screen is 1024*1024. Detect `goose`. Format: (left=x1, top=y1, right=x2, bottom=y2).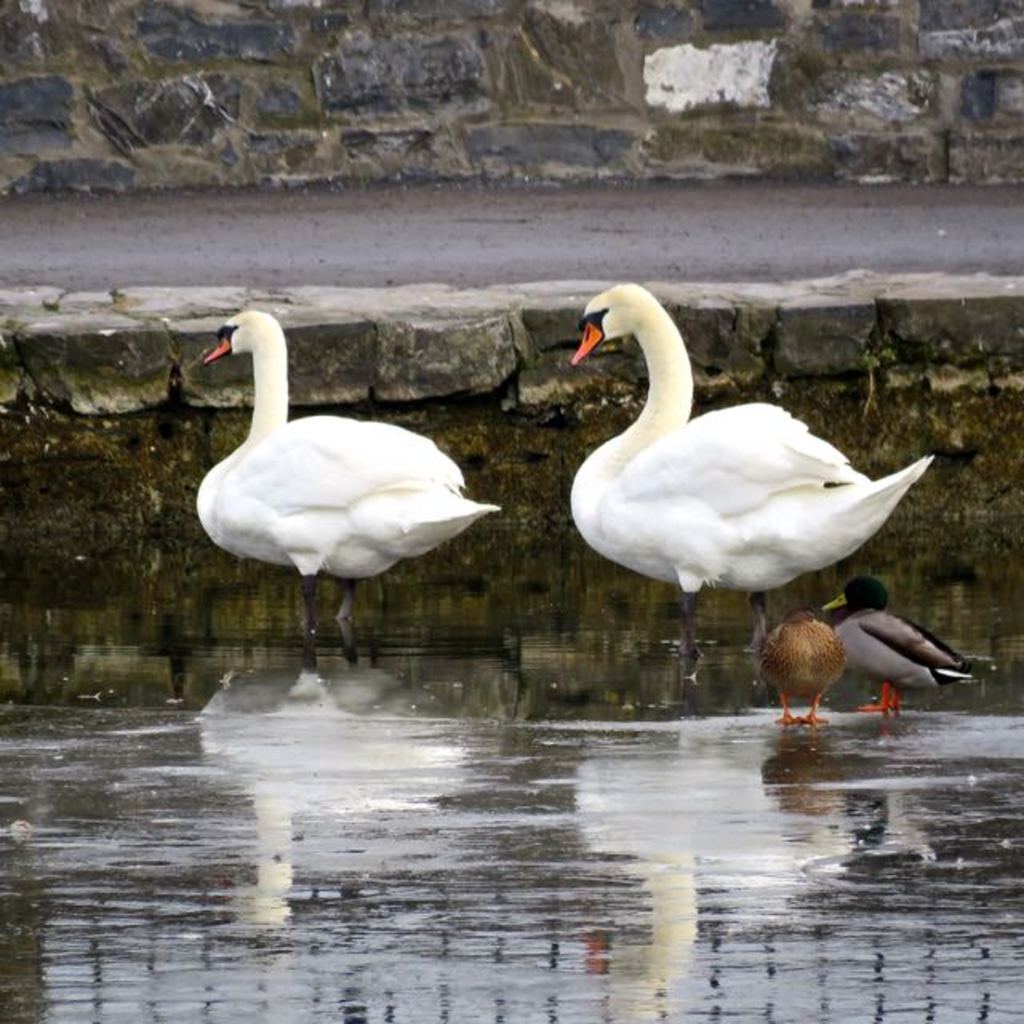
(left=819, top=579, right=976, bottom=715).
